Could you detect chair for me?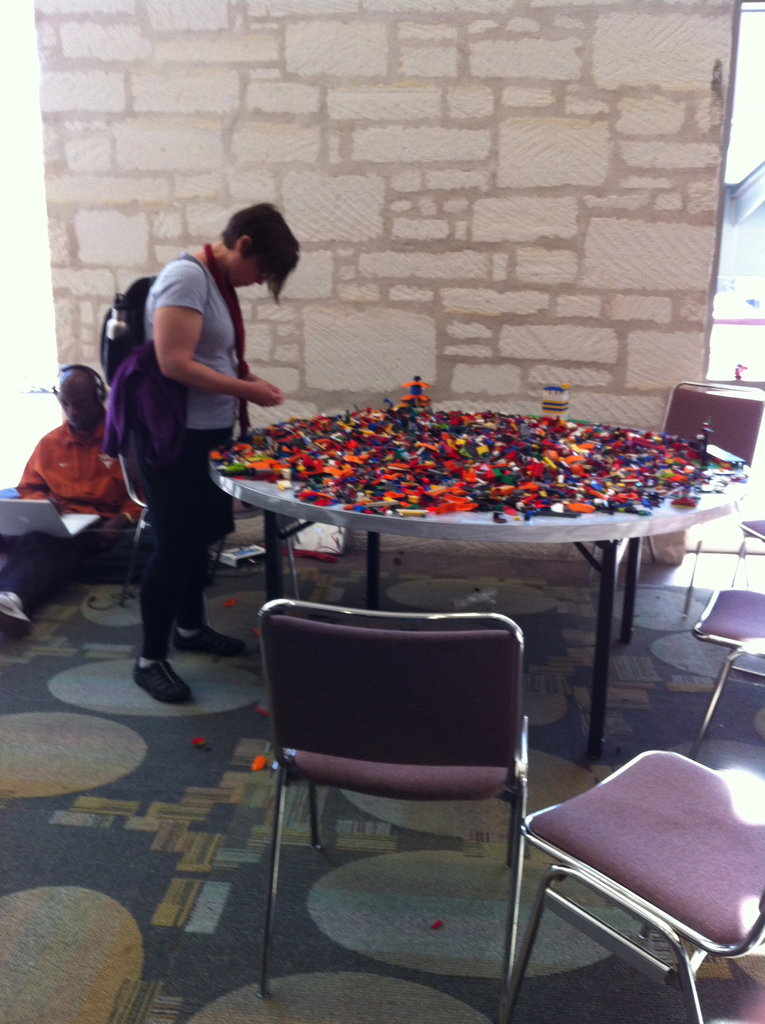
Detection result: x1=497 y1=744 x2=764 y2=1023.
